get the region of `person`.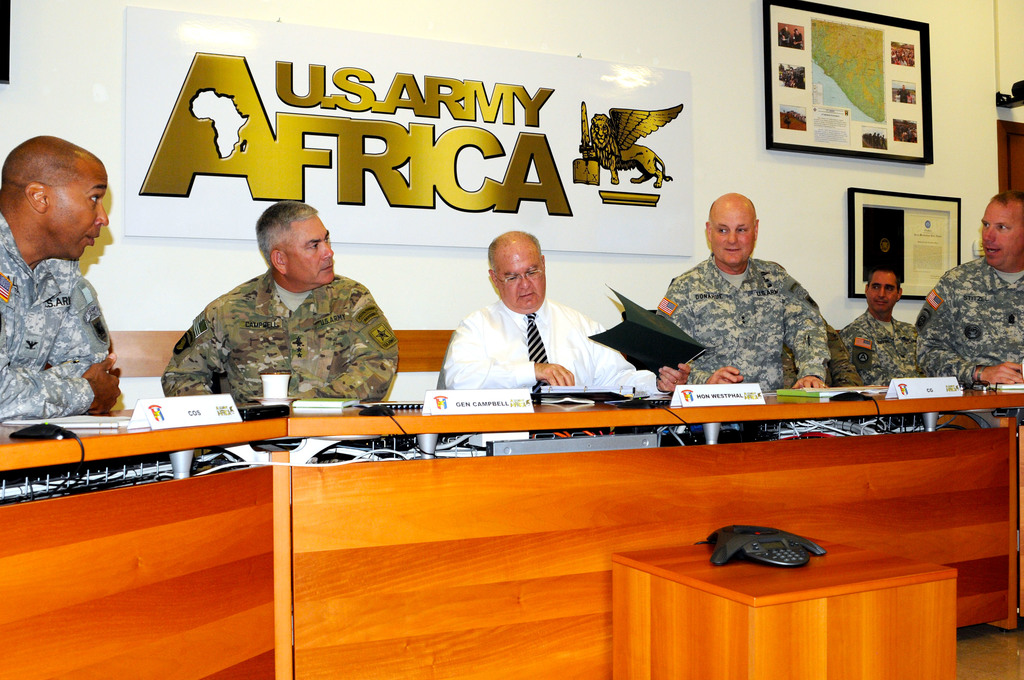
{"x1": 773, "y1": 307, "x2": 860, "y2": 403}.
